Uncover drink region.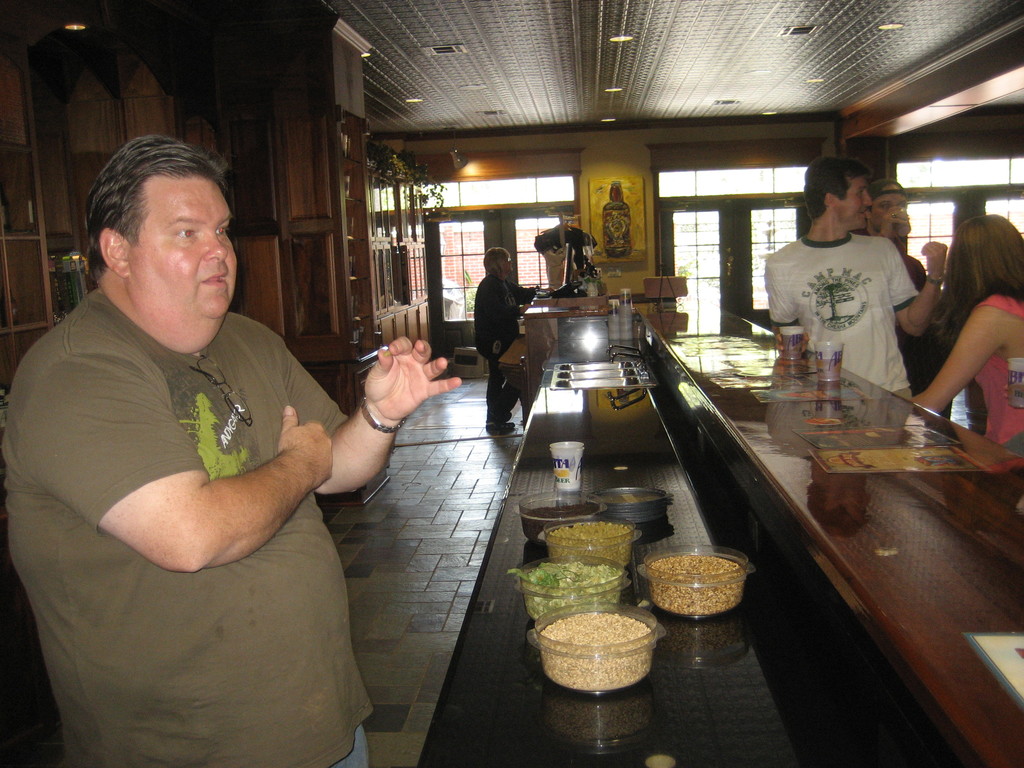
Uncovered: left=813, top=355, right=845, bottom=381.
